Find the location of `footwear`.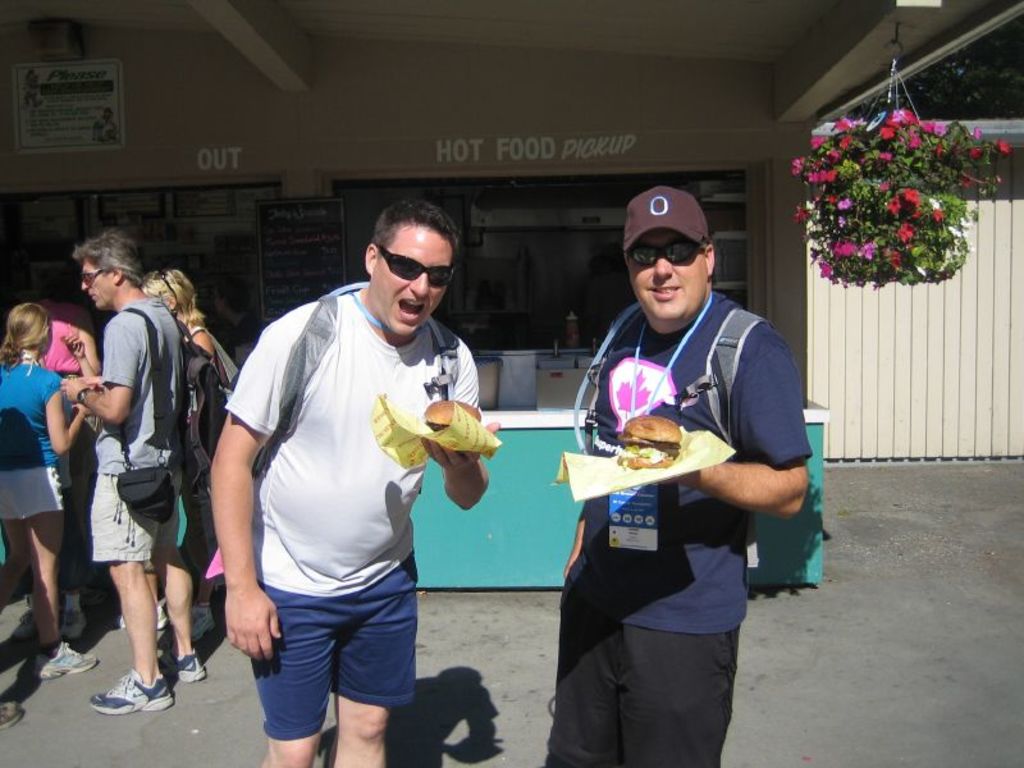
Location: [x1=59, y1=611, x2=90, y2=640].
